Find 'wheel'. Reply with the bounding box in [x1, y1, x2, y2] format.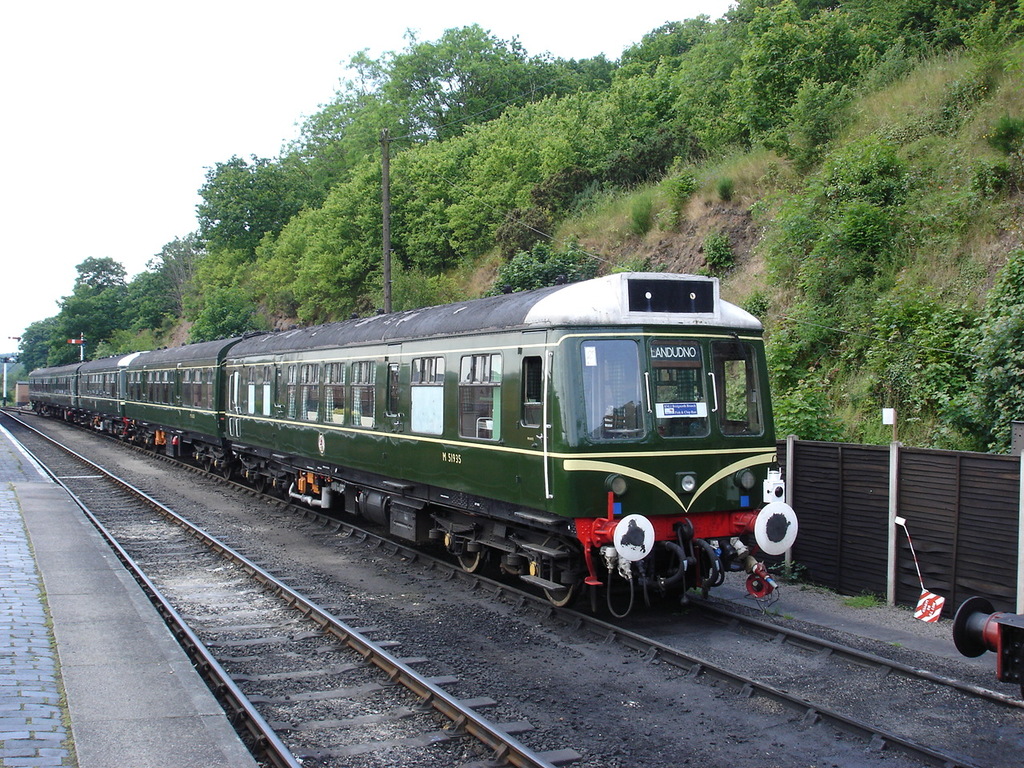
[282, 487, 297, 503].
